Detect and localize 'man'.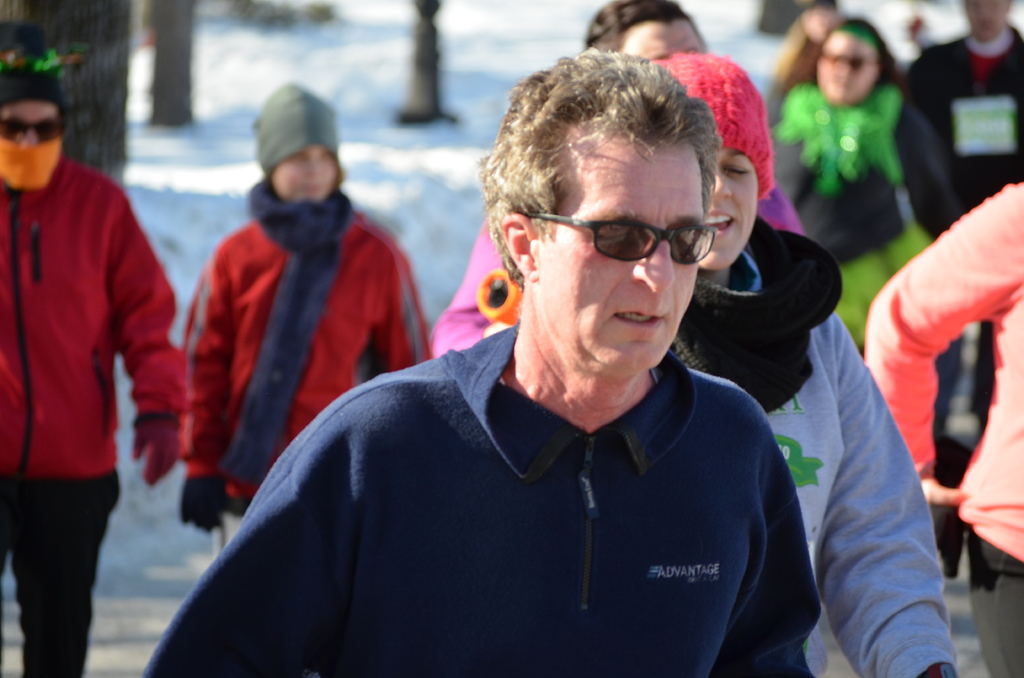
Localized at locate(905, 0, 1023, 439).
